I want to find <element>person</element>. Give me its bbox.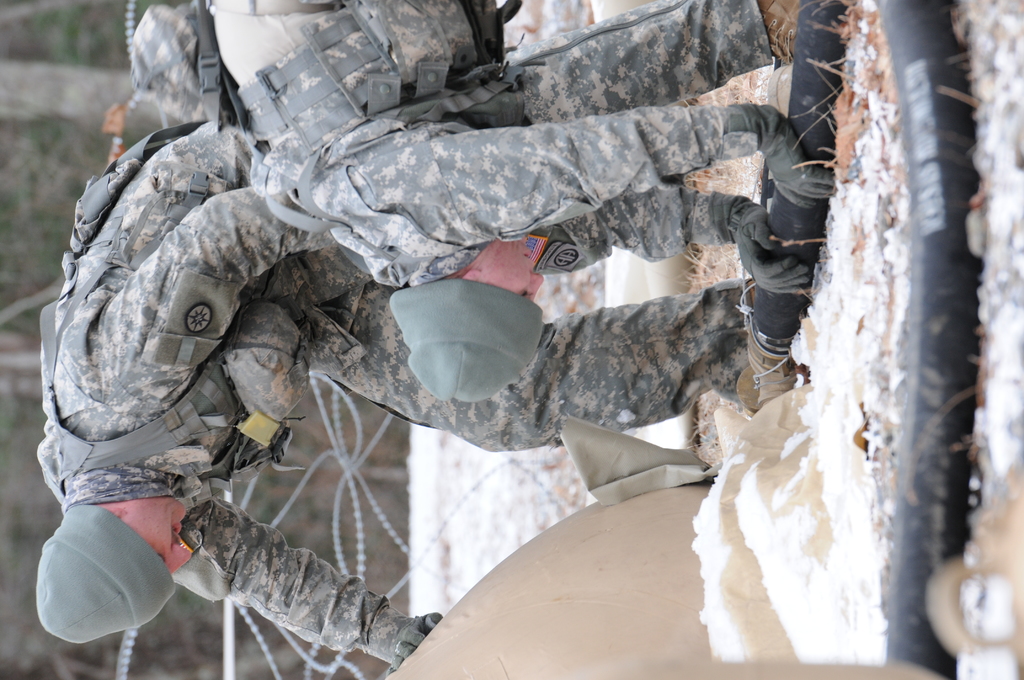
31/0/808/669.
